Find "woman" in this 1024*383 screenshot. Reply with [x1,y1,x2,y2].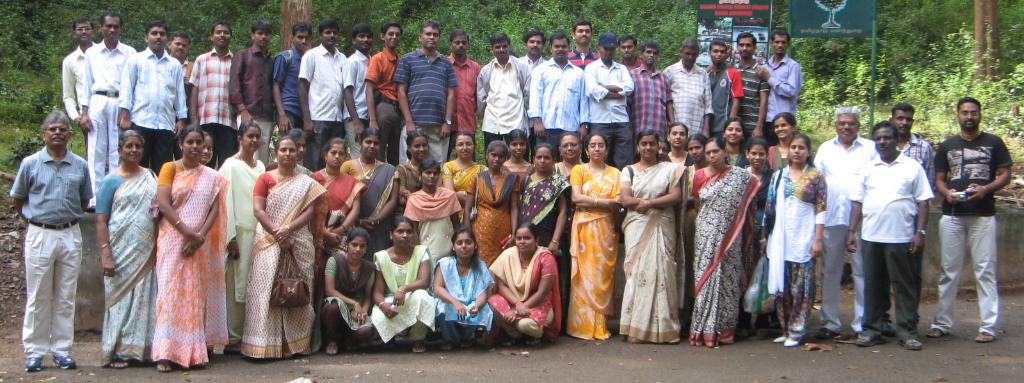
[92,132,163,368].
